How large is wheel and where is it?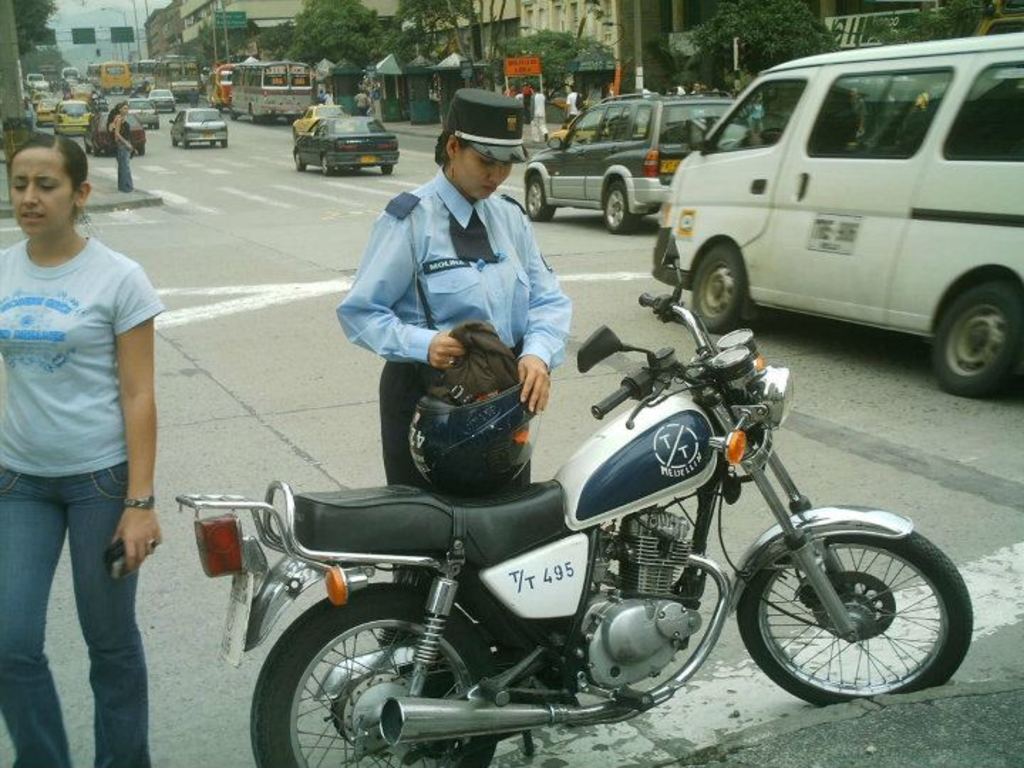
Bounding box: <box>604,181,639,232</box>.
